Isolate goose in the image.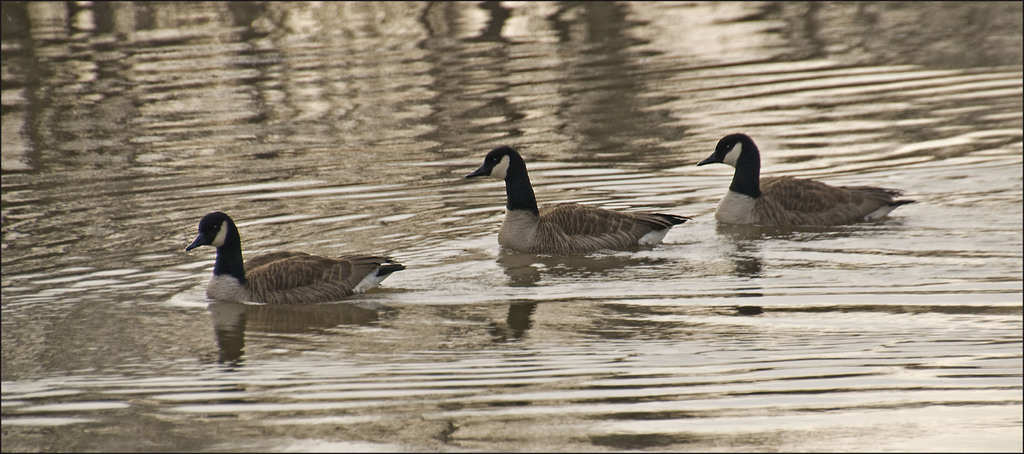
Isolated region: rect(463, 145, 684, 254).
